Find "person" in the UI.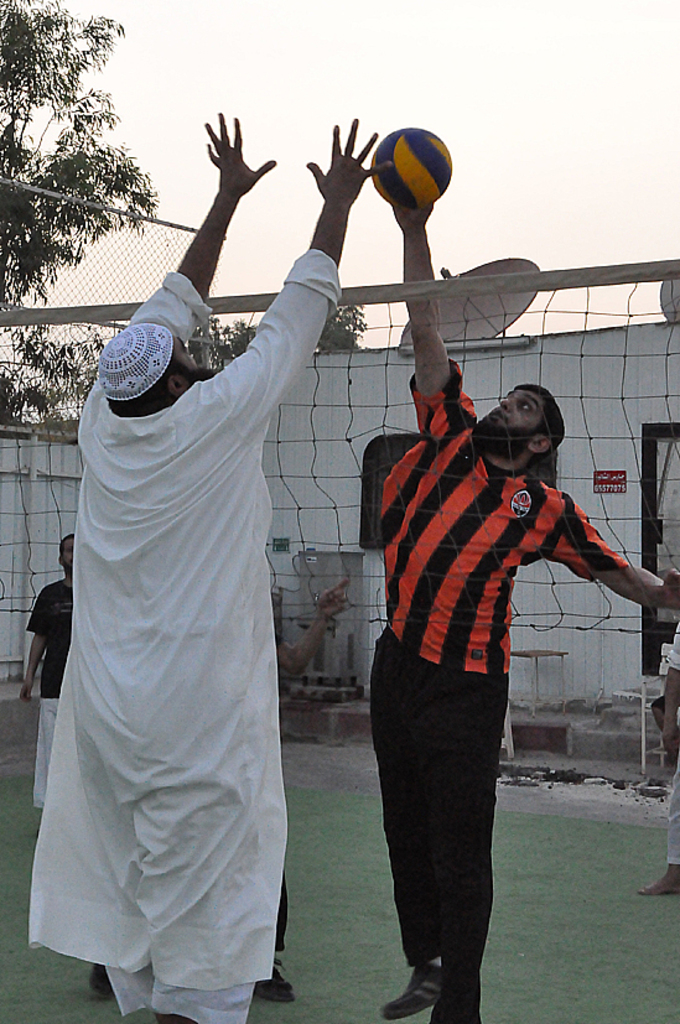
UI element at 27, 530, 72, 807.
